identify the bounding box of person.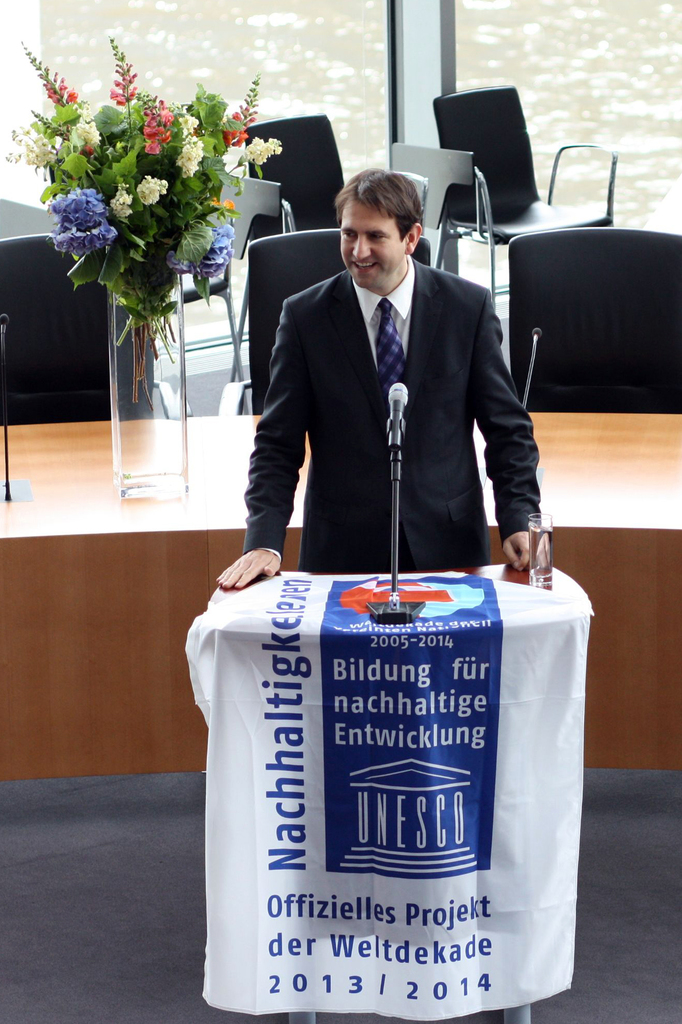
crop(232, 148, 561, 643).
